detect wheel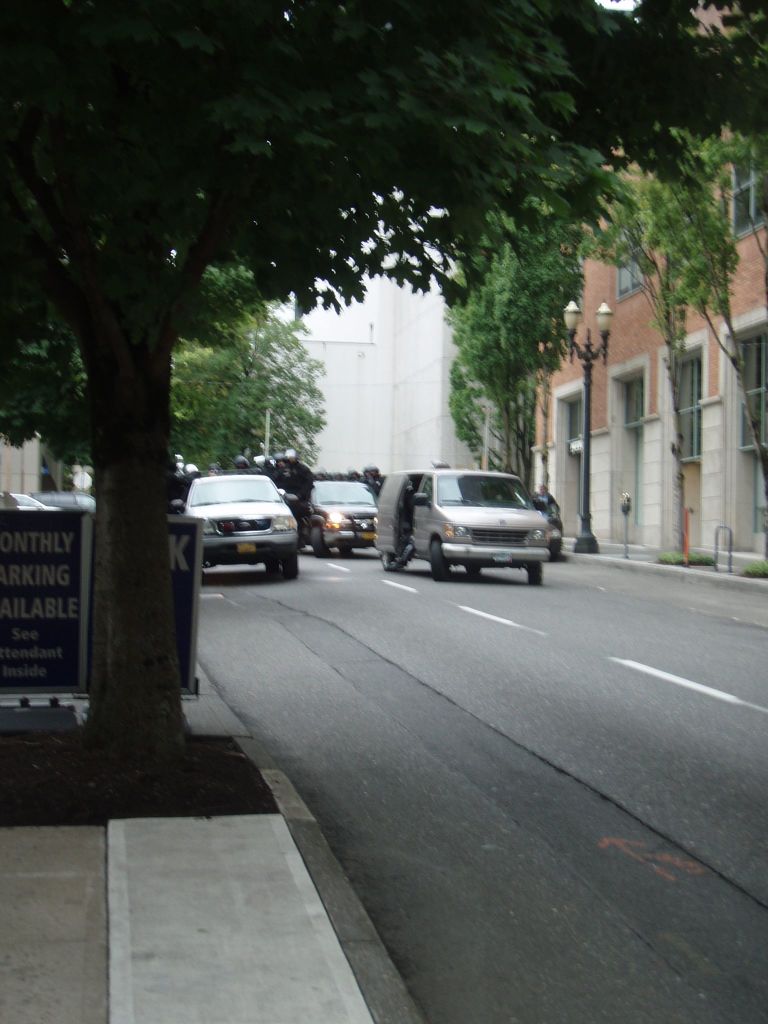
select_region(284, 553, 298, 579)
